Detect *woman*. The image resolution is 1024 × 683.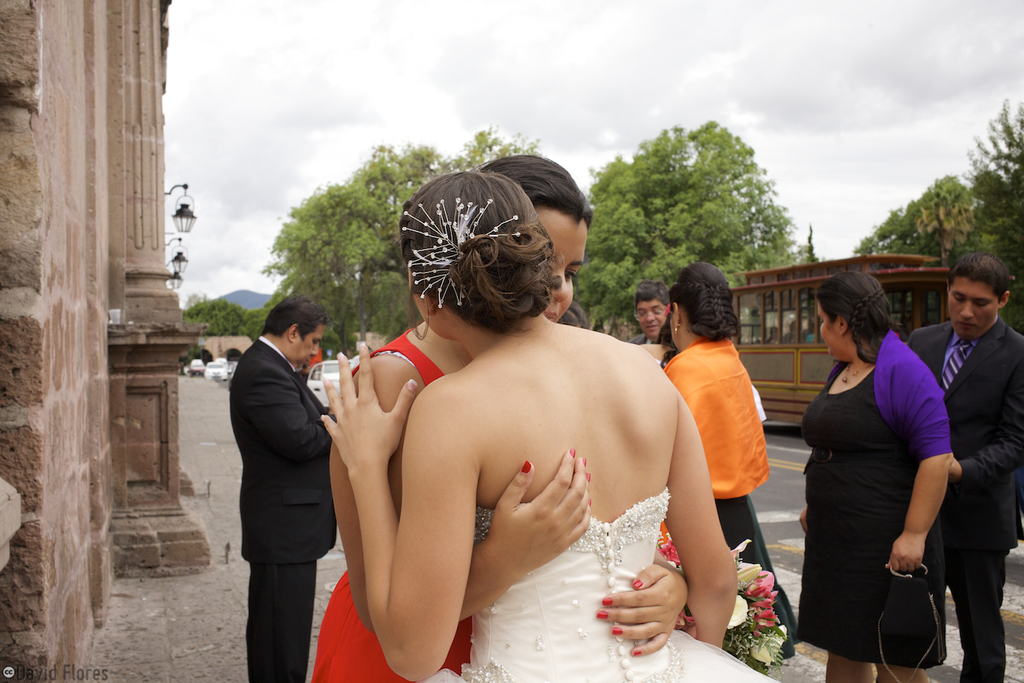
[312,153,689,682].
